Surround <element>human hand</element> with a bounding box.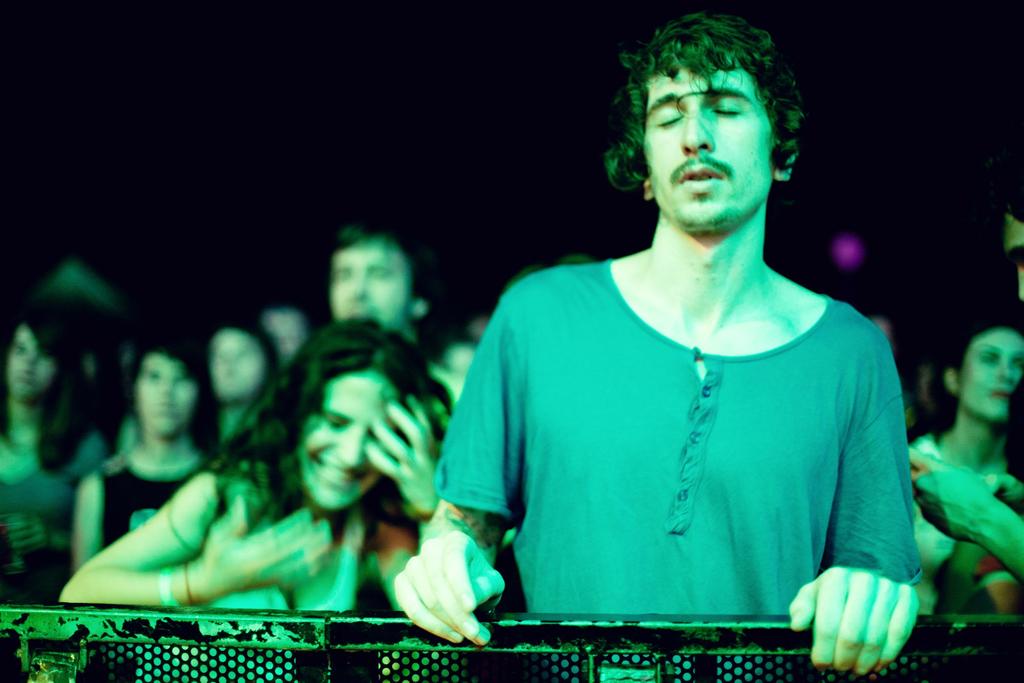
detection(388, 529, 511, 650).
